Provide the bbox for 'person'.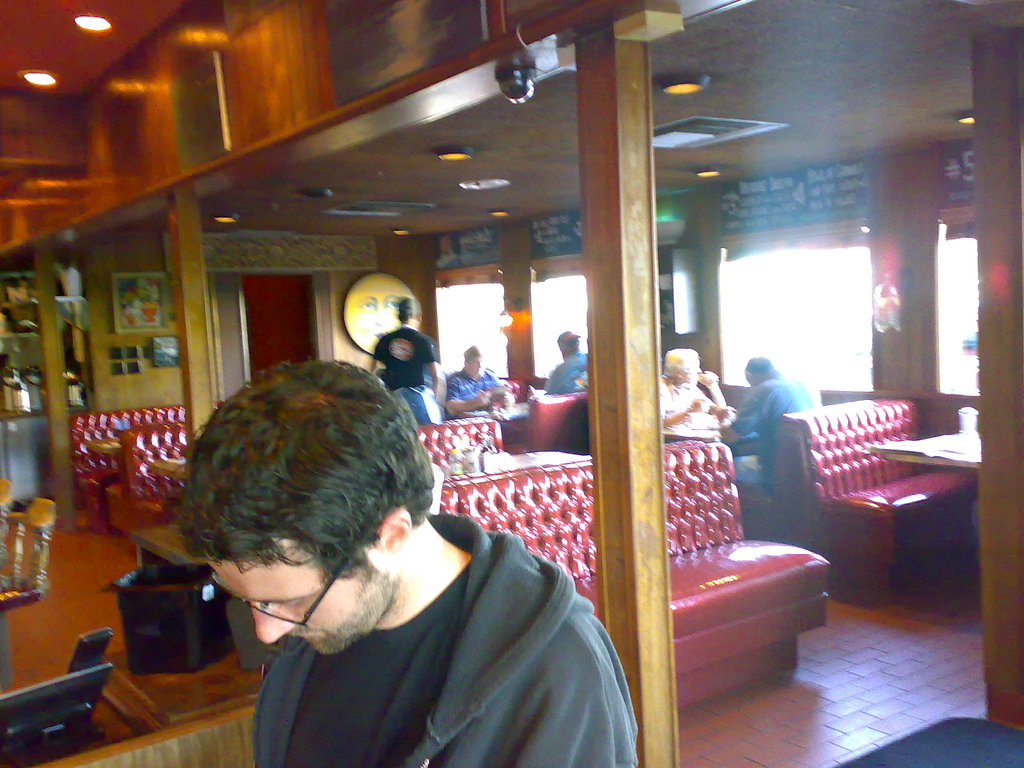
<box>735,356,820,476</box>.
